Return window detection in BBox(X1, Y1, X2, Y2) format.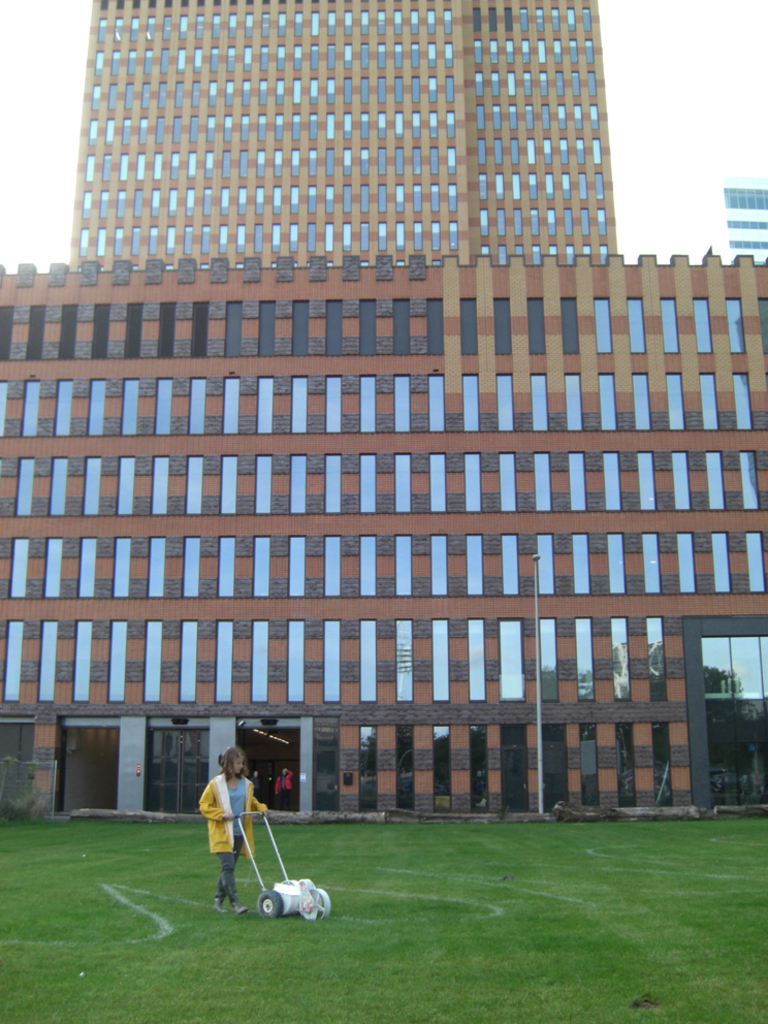
BBox(428, 450, 446, 515).
